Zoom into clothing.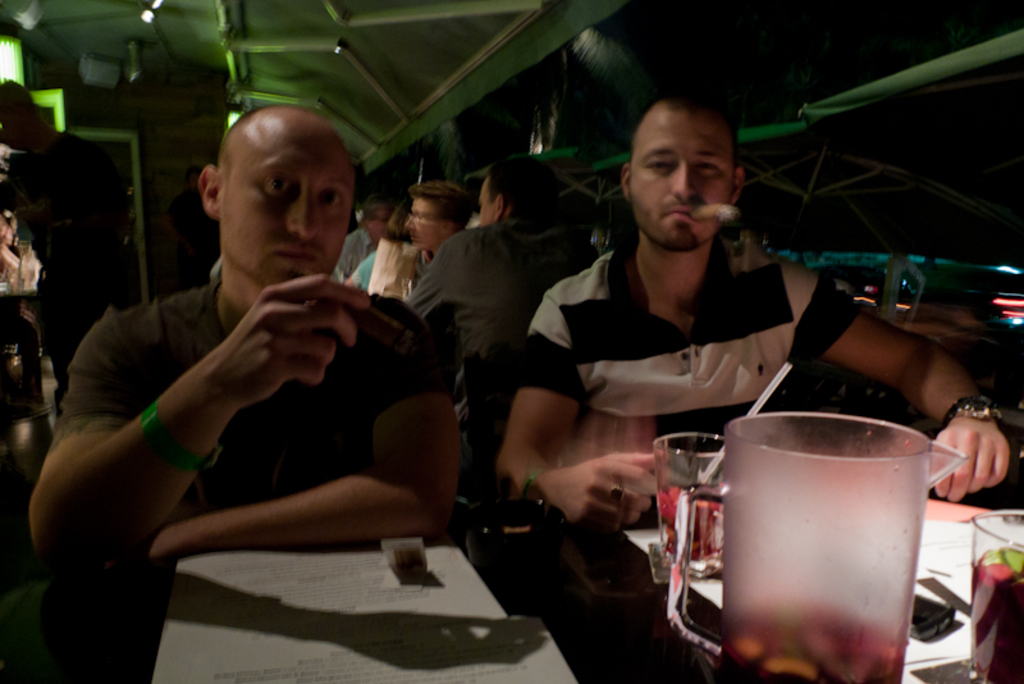
Zoom target: <region>396, 218, 593, 473</region>.
